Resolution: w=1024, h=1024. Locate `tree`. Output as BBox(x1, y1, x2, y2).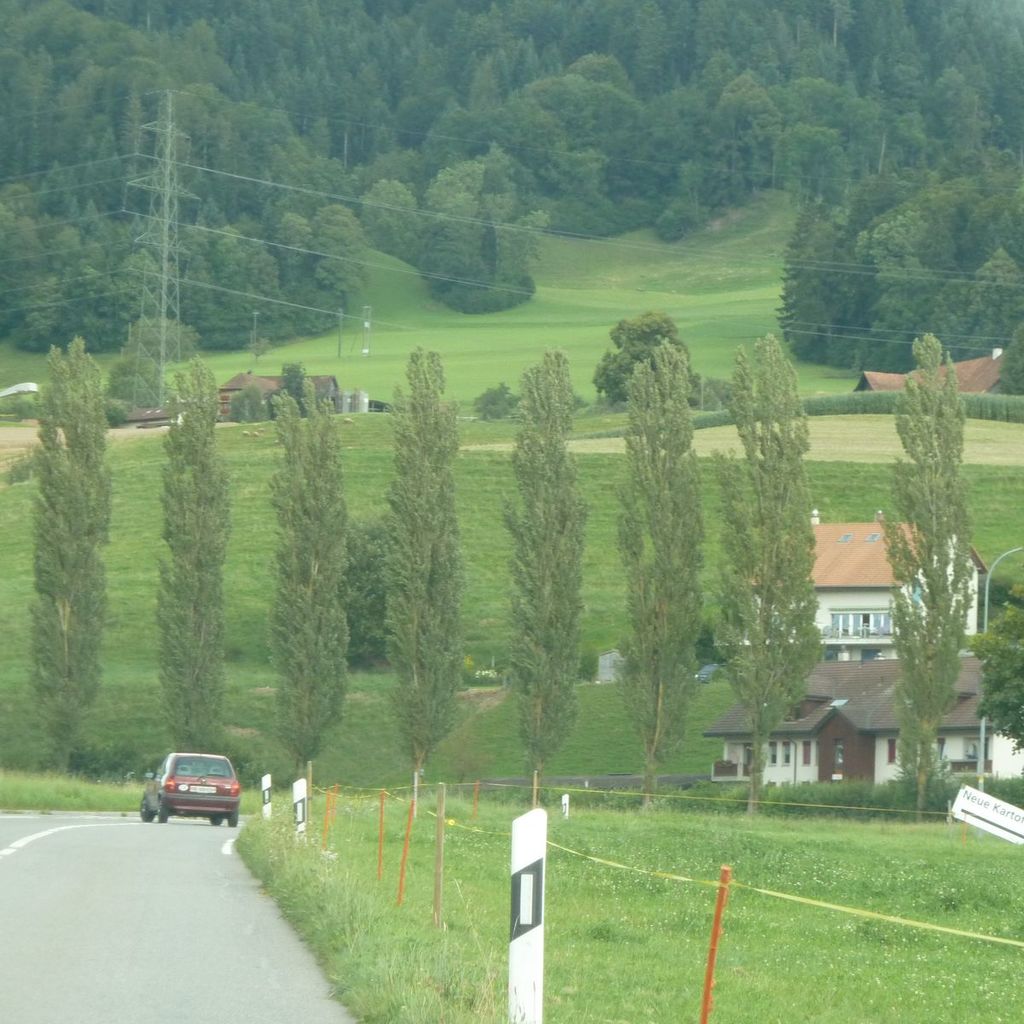
BBox(615, 332, 708, 798).
